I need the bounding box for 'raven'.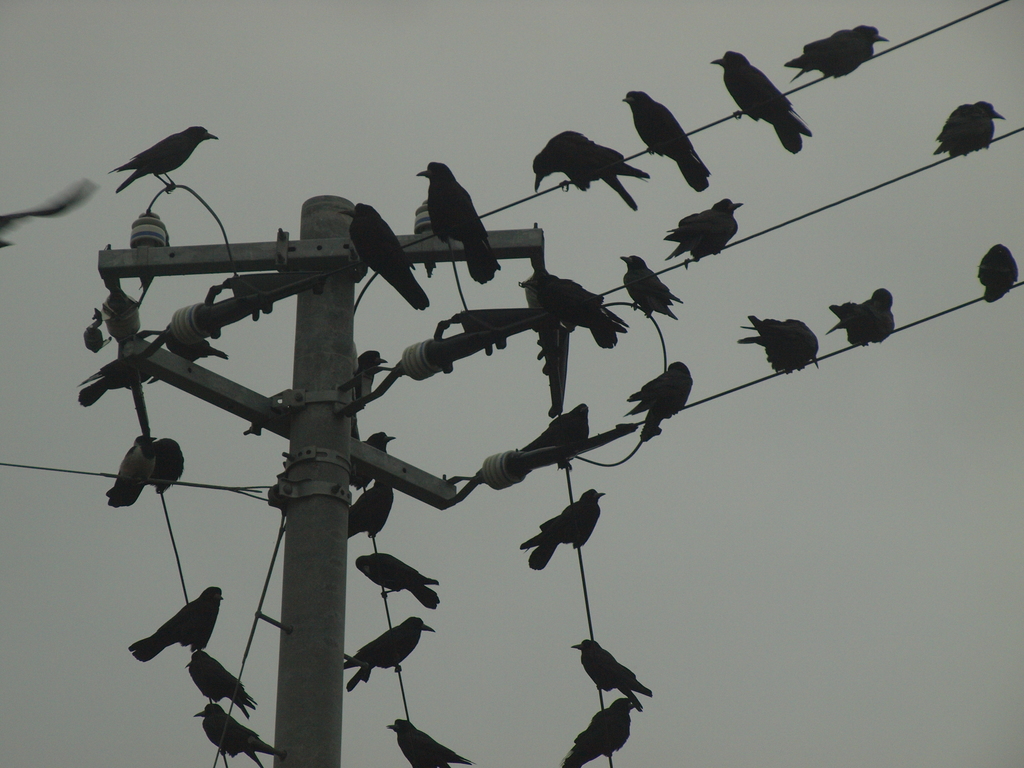
Here it is: BBox(559, 631, 653, 715).
